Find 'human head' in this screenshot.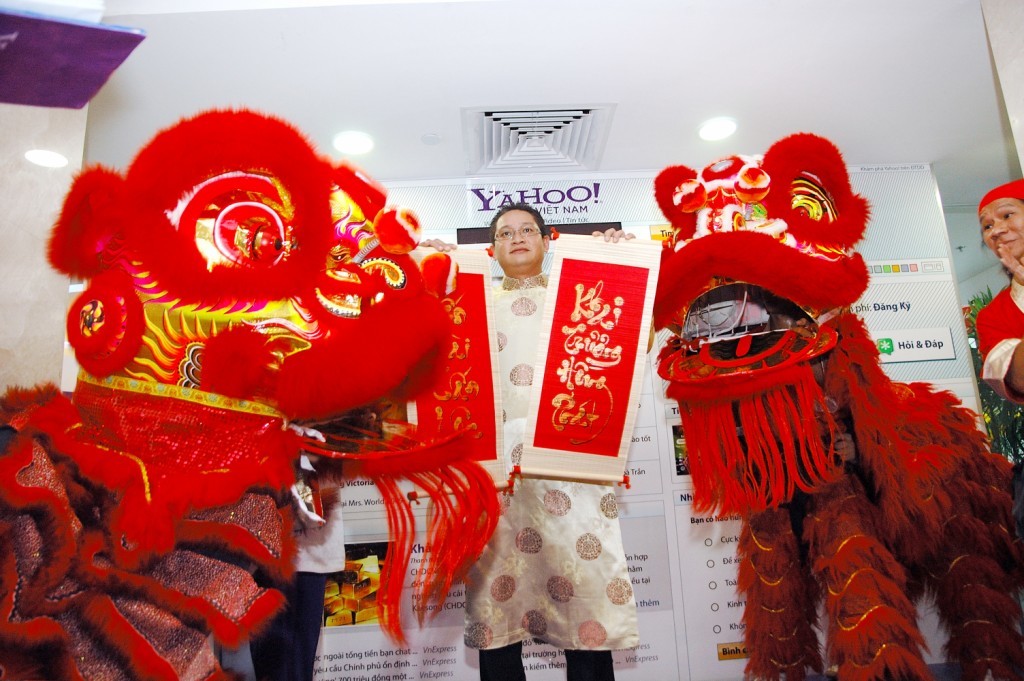
The bounding box for 'human head' is select_region(488, 207, 546, 272).
